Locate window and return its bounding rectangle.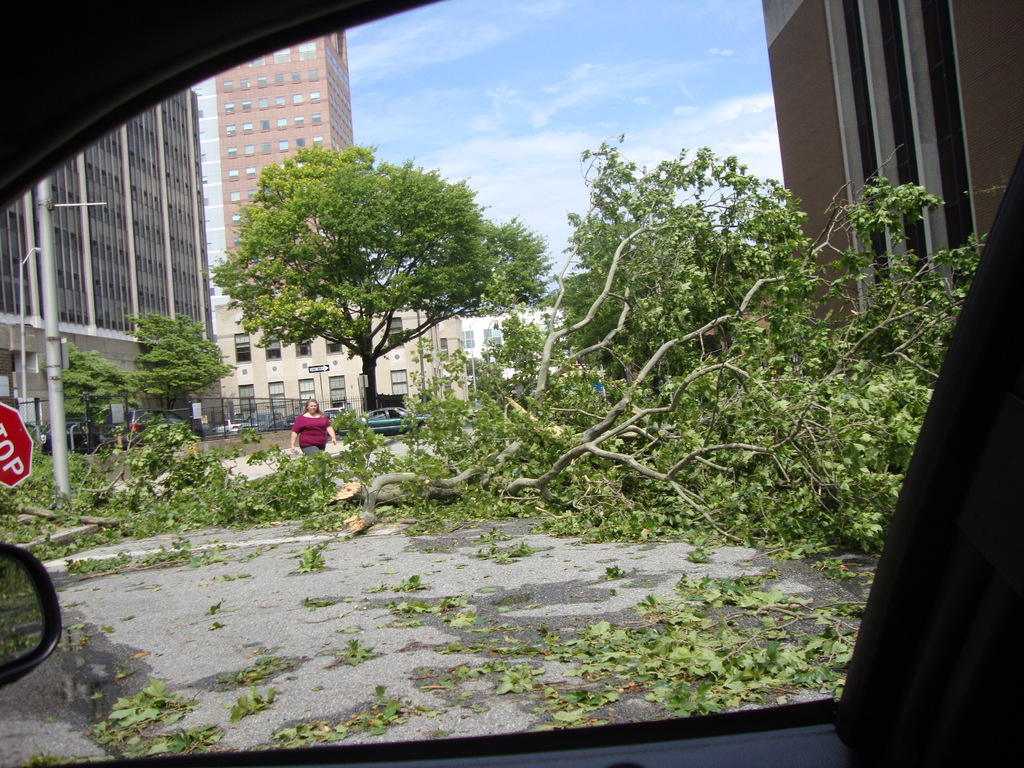
detection(327, 373, 348, 410).
